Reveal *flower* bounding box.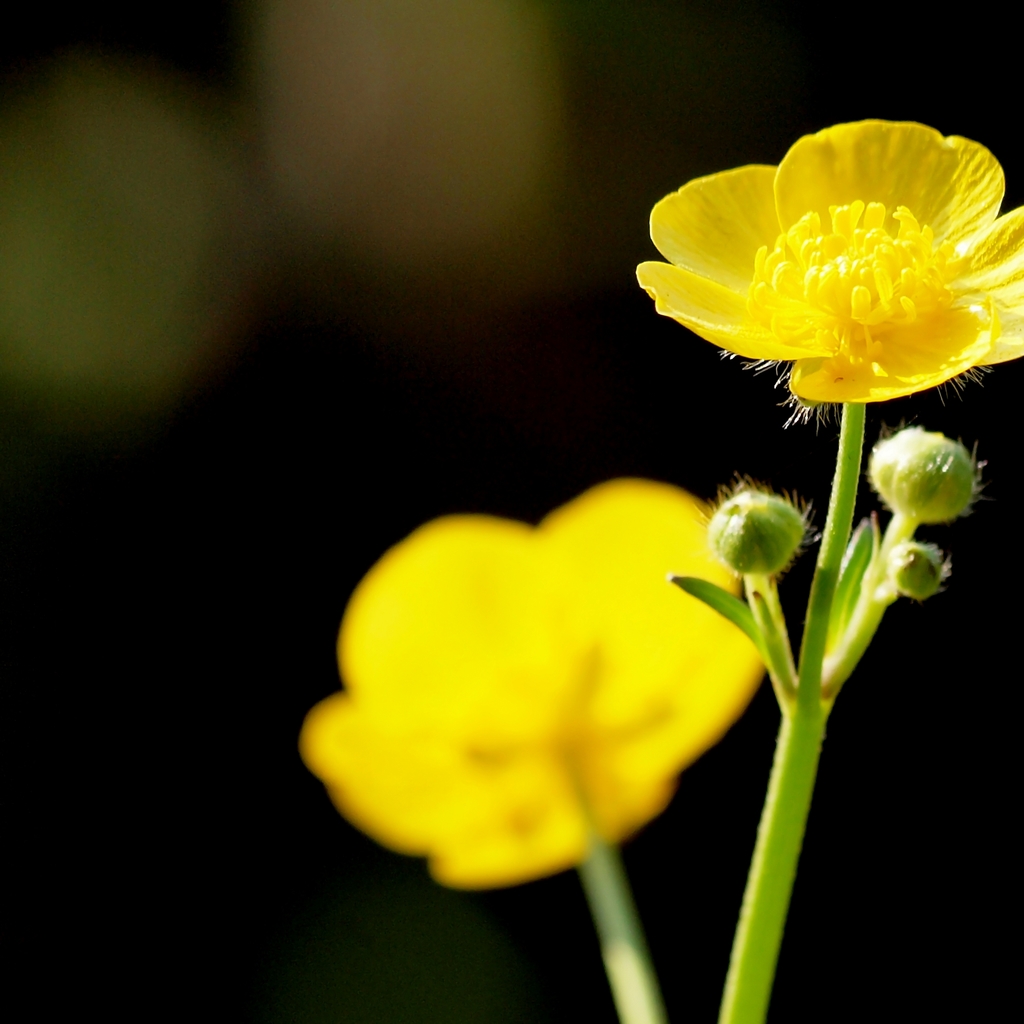
Revealed: 634 115 1023 402.
